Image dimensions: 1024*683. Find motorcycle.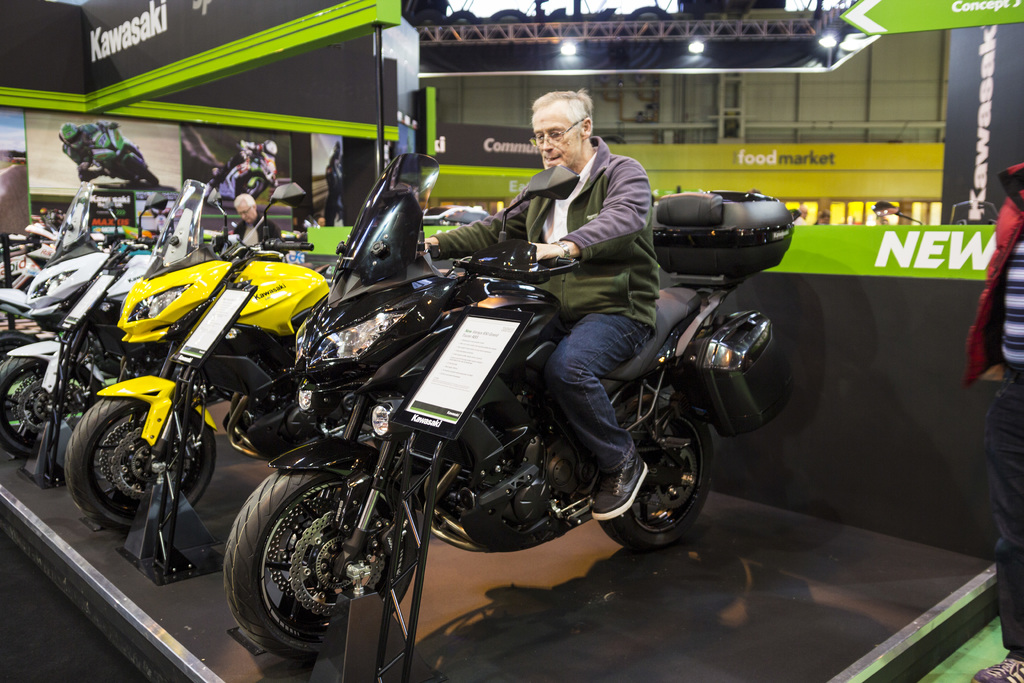
[x1=218, y1=145, x2=284, y2=199].
